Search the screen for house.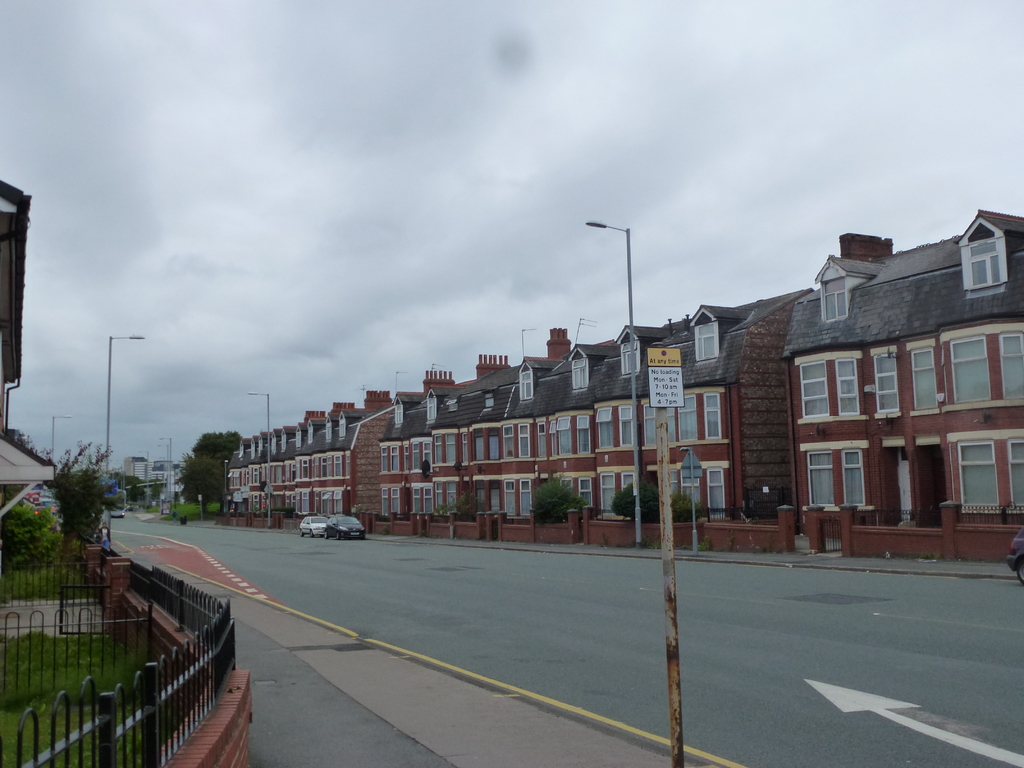
Found at Rect(526, 376, 588, 516).
